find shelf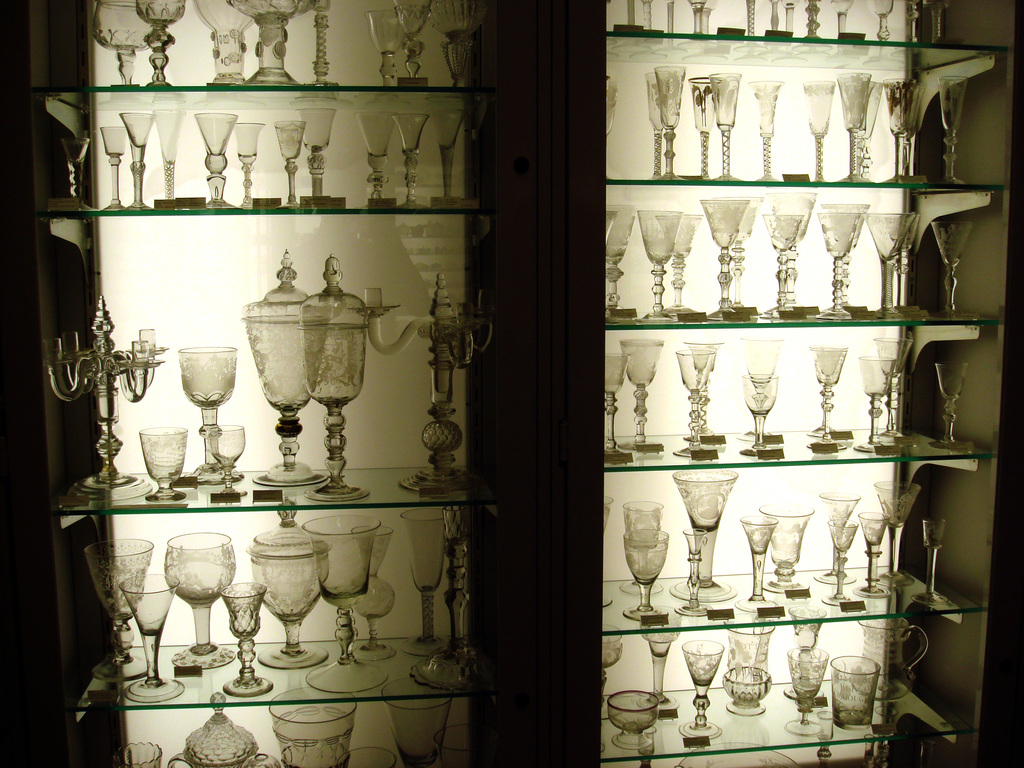
x1=611, y1=178, x2=988, y2=323
